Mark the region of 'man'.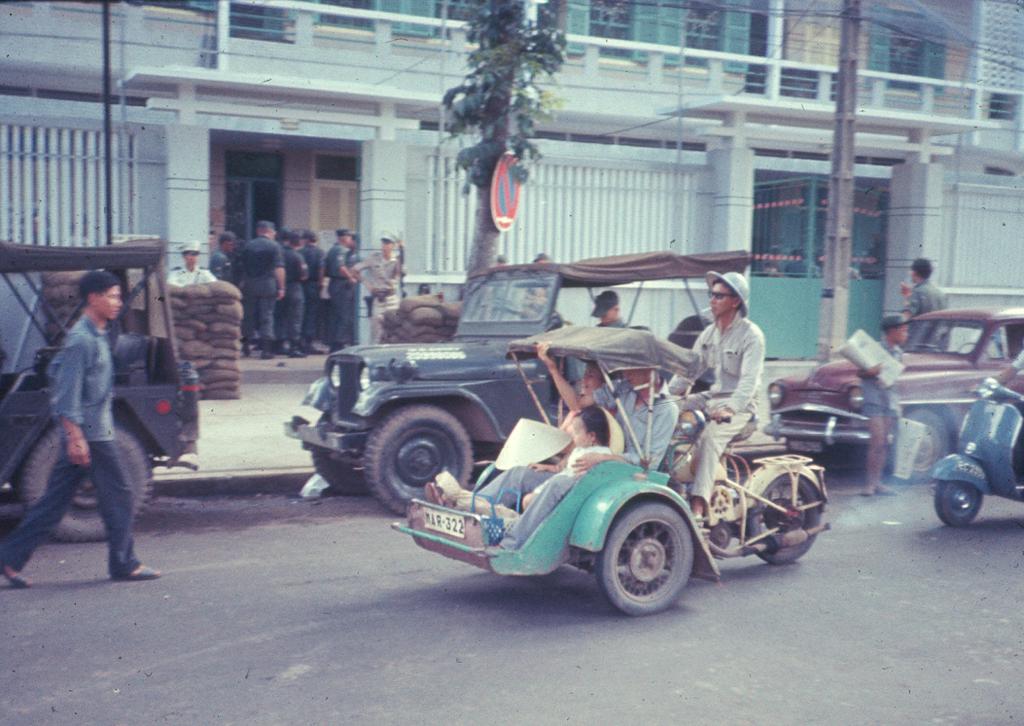
Region: [left=347, top=231, right=406, bottom=313].
